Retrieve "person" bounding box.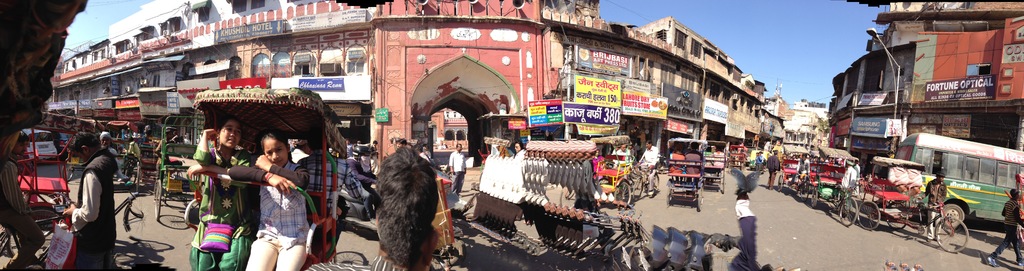
Bounding box: rect(979, 160, 1023, 270).
